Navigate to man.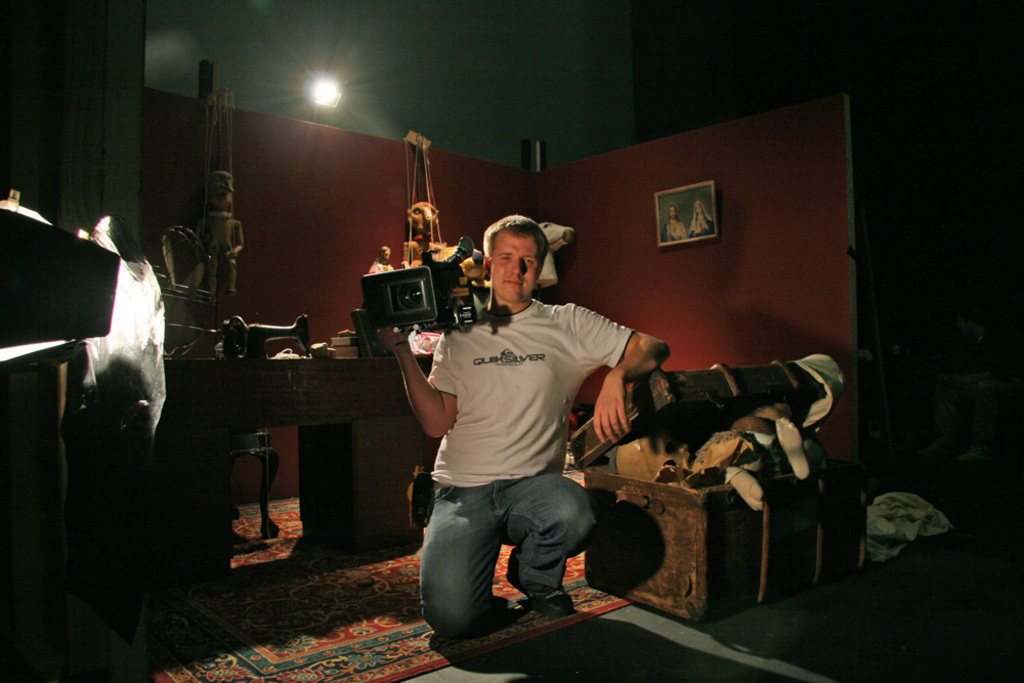
Navigation target: BBox(386, 209, 649, 667).
